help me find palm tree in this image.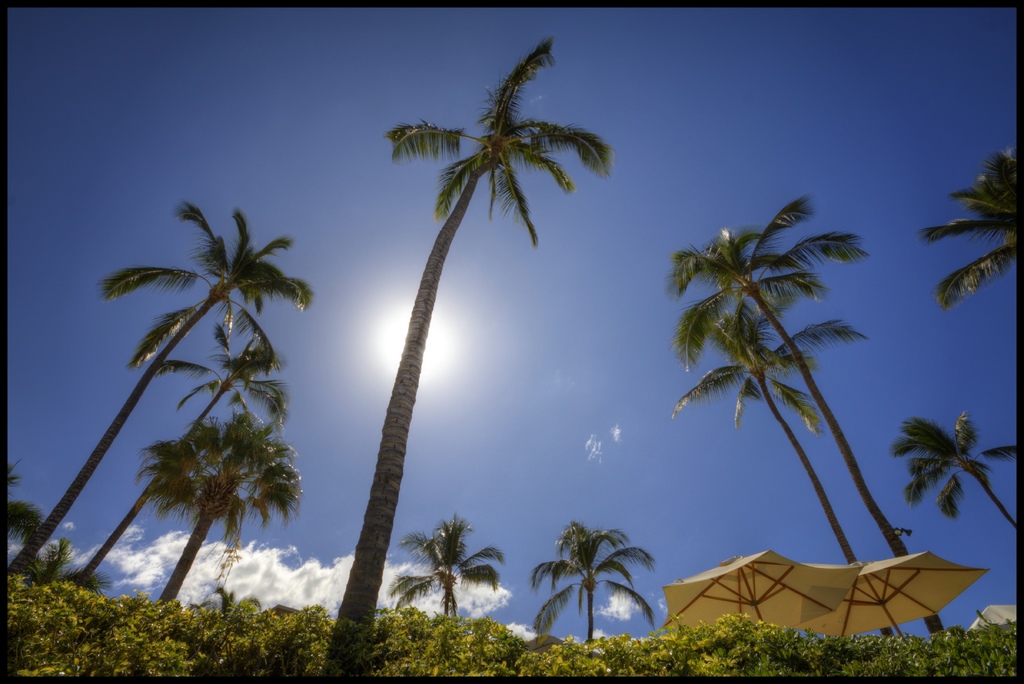
Found it: box=[387, 518, 500, 655].
